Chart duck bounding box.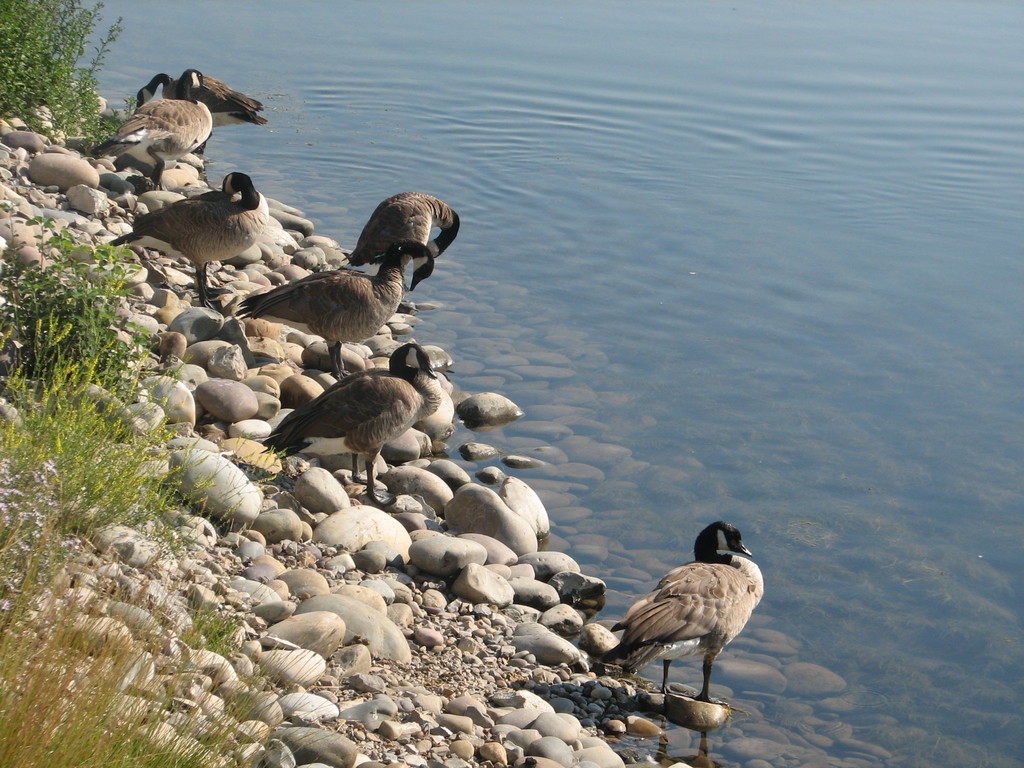
Charted: (344, 188, 461, 311).
